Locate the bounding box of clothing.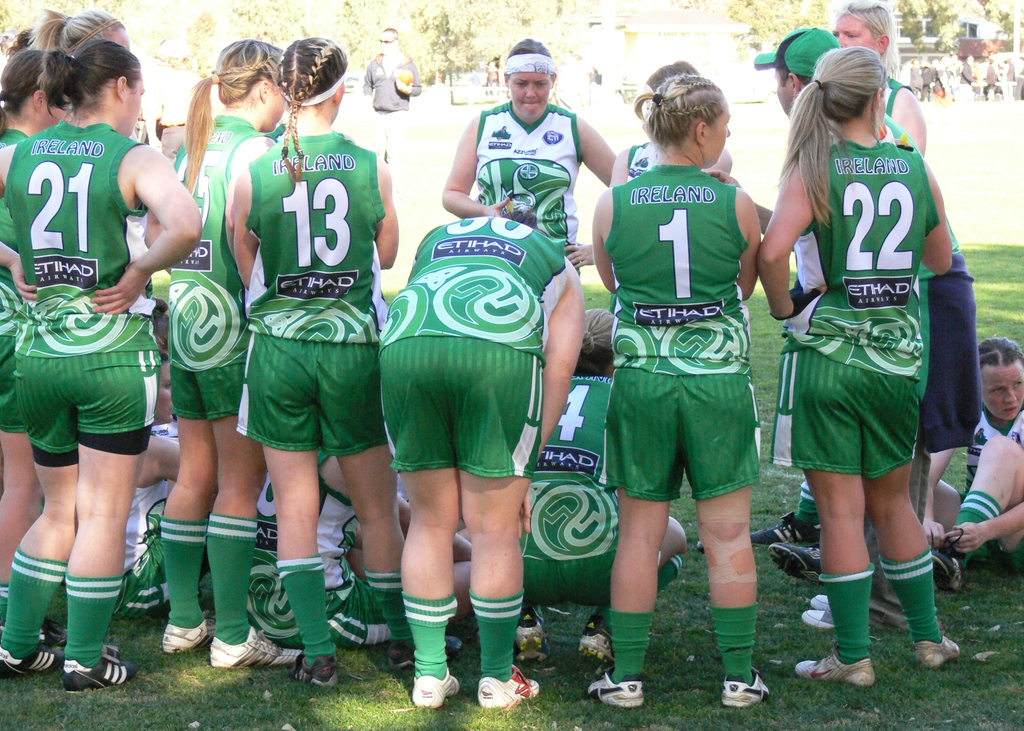
Bounding box: [x1=938, y1=394, x2=1023, y2=583].
